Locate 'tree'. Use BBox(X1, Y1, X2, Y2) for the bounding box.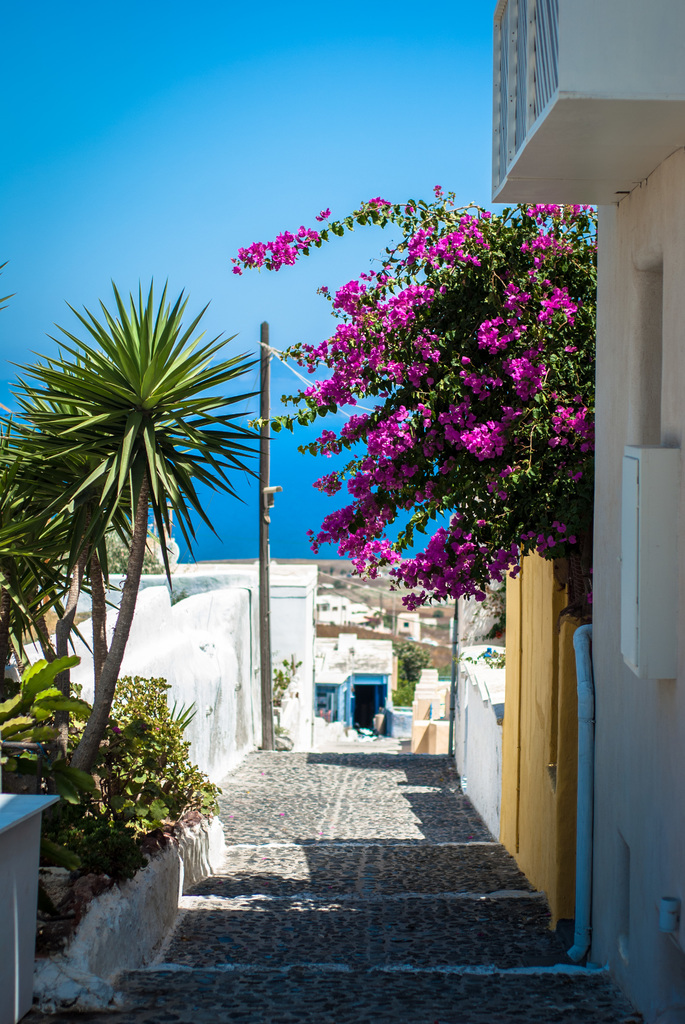
BBox(398, 626, 437, 712).
